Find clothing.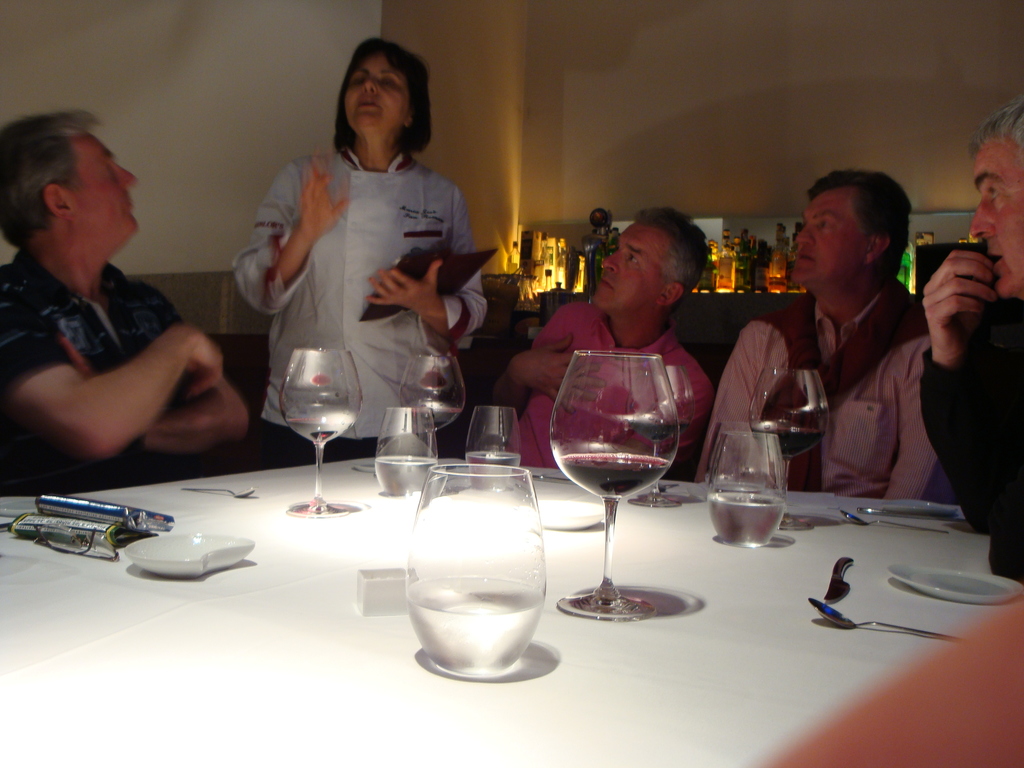
x1=247, y1=119, x2=468, y2=429.
